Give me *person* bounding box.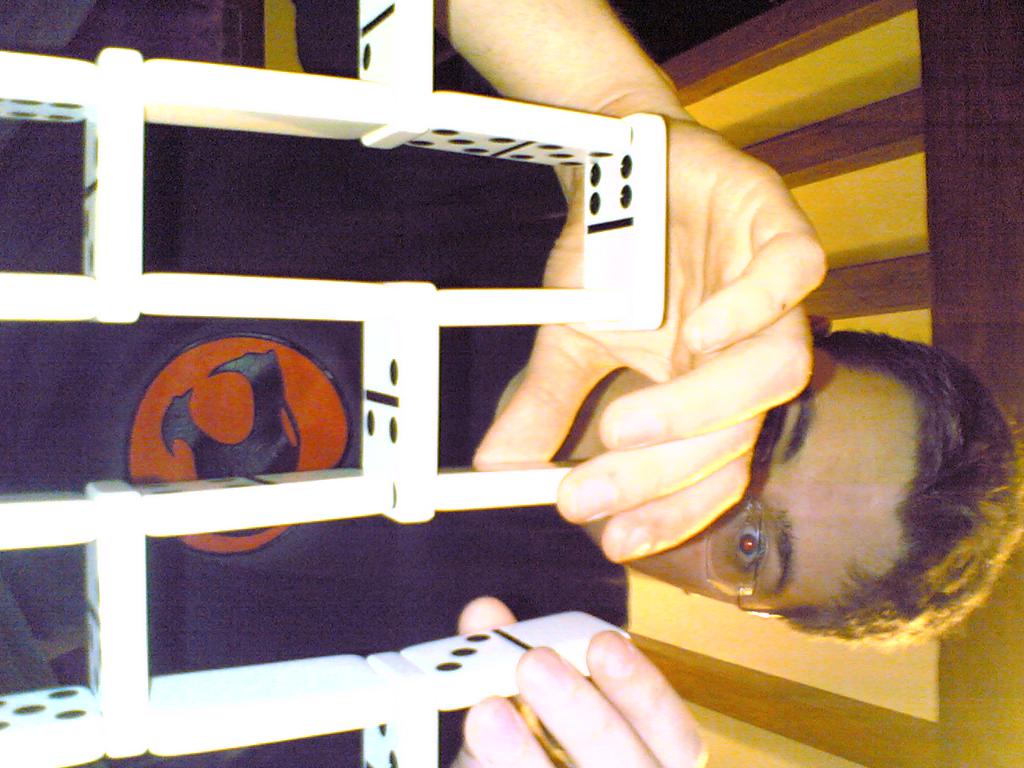
bbox=[0, 0, 1023, 767].
